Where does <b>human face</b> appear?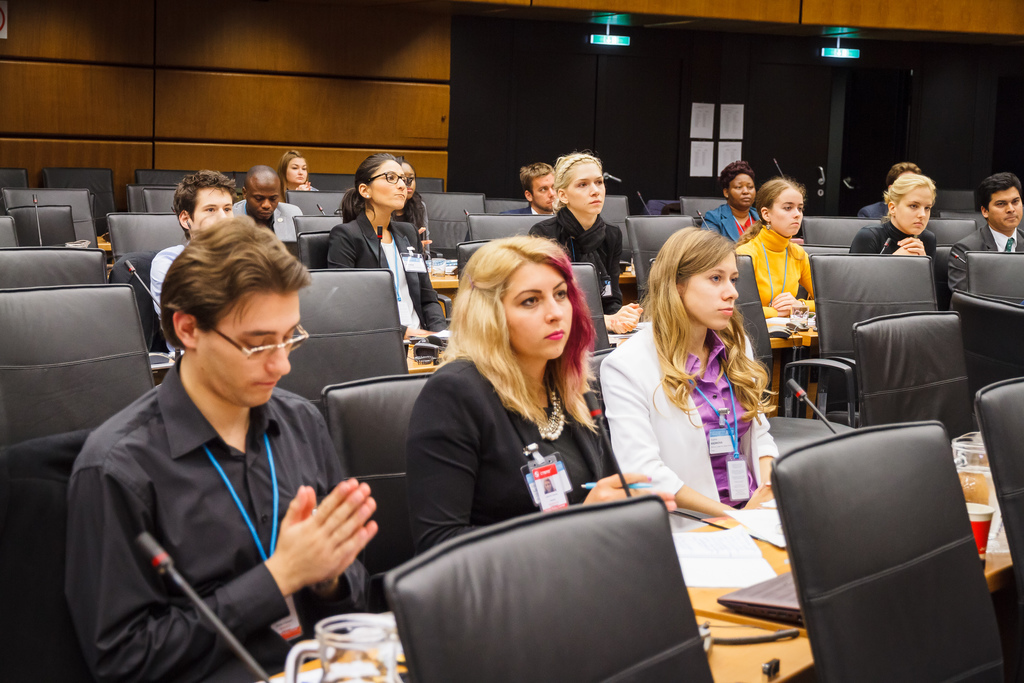
Appears at x1=191, y1=183, x2=242, y2=234.
